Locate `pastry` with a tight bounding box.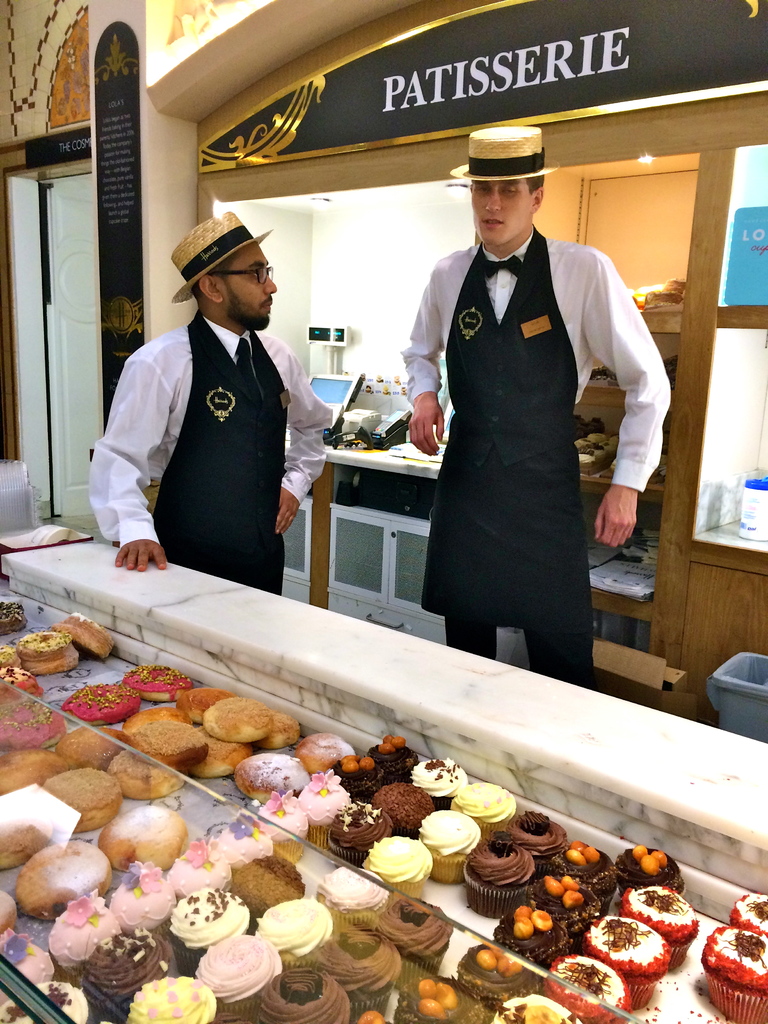
x1=16 y1=630 x2=79 y2=673.
